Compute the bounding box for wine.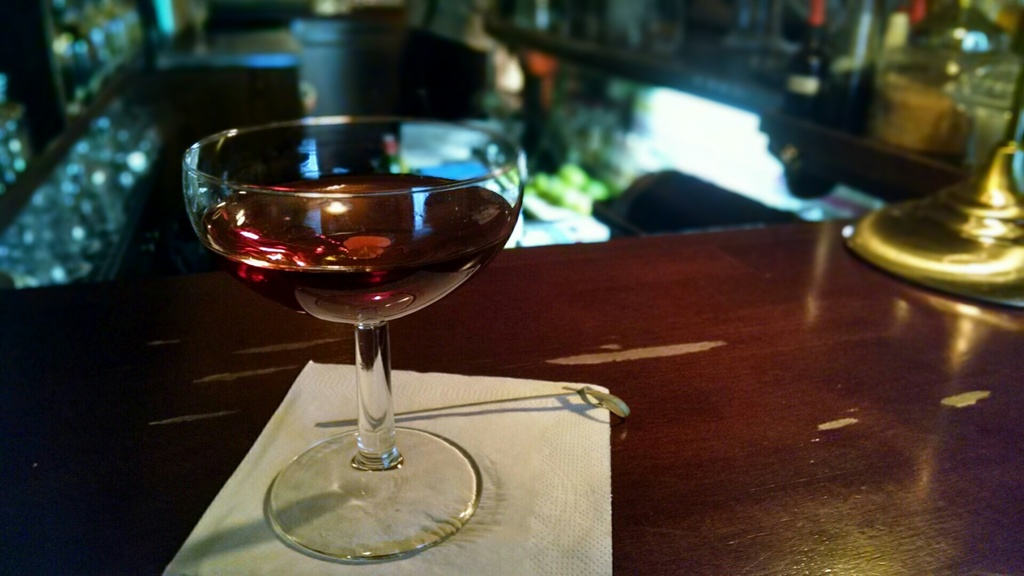
199 170 510 323.
